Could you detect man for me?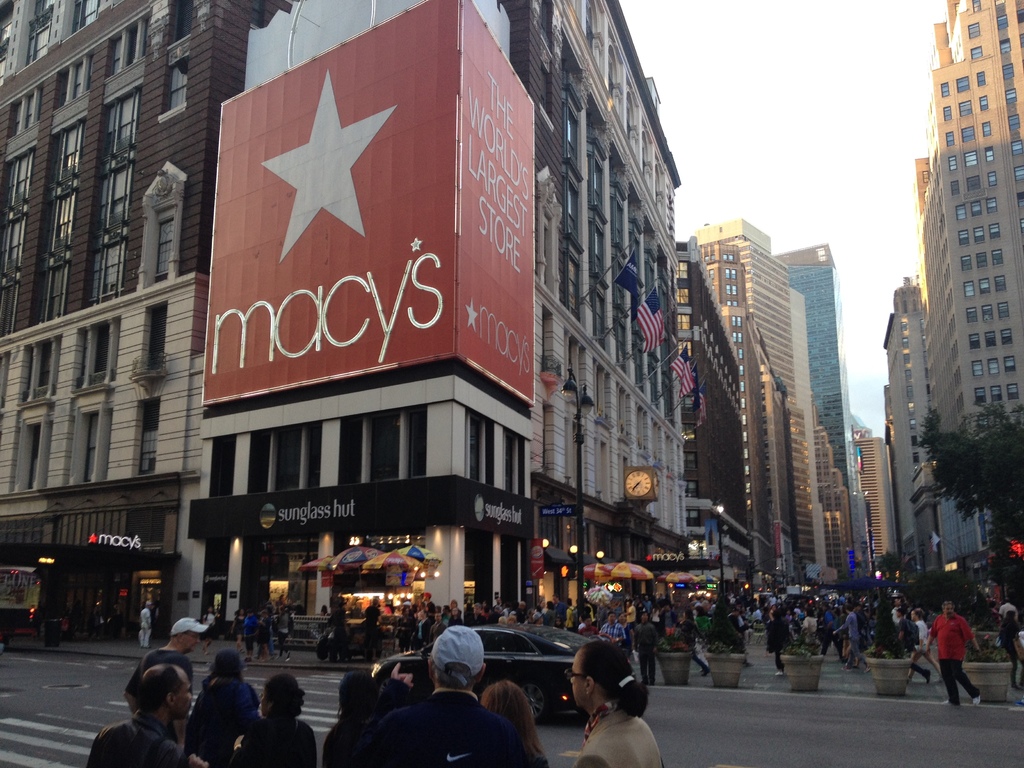
Detection result: 844:607:886:676.
